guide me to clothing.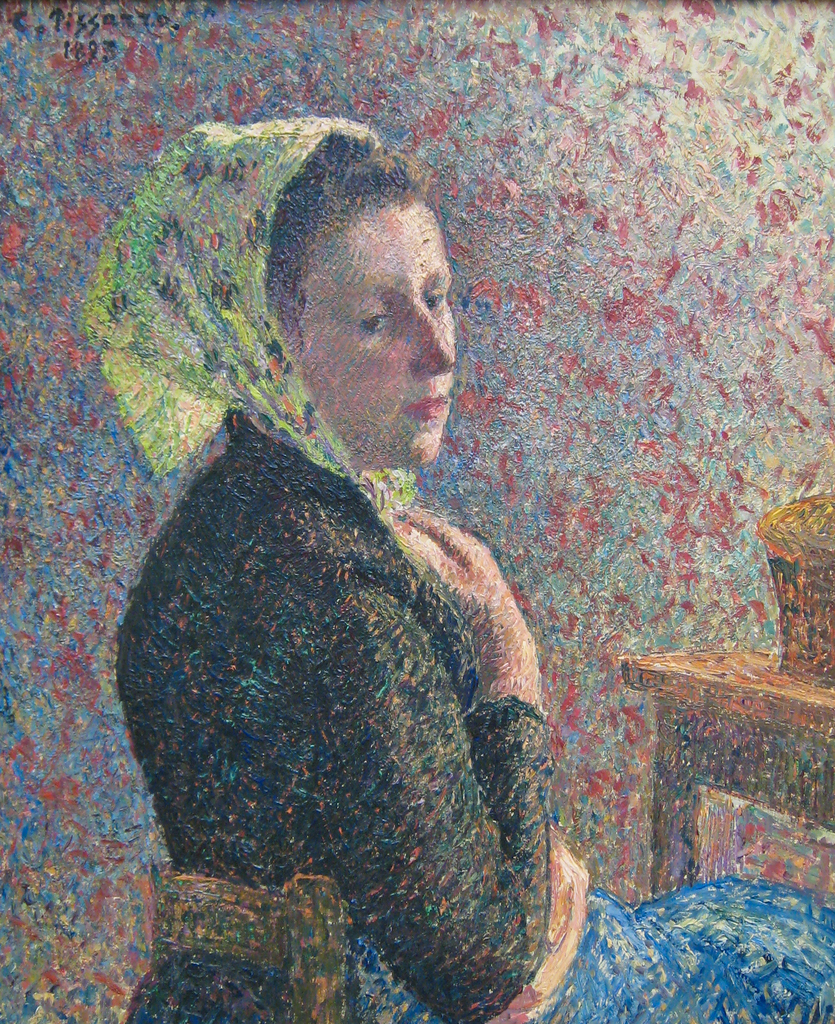
Guidance: pyautogui.locateOnScreen(95, 370, 571, 966).
